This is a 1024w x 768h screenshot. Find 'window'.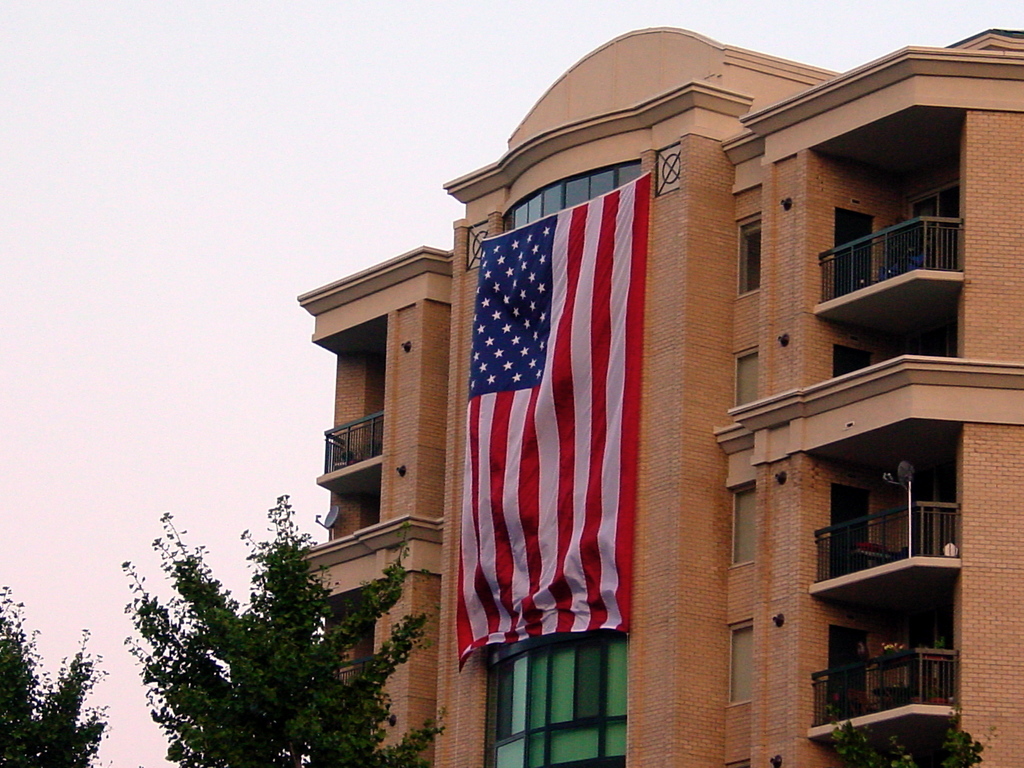
Bounding box: 728/628/751/704.
